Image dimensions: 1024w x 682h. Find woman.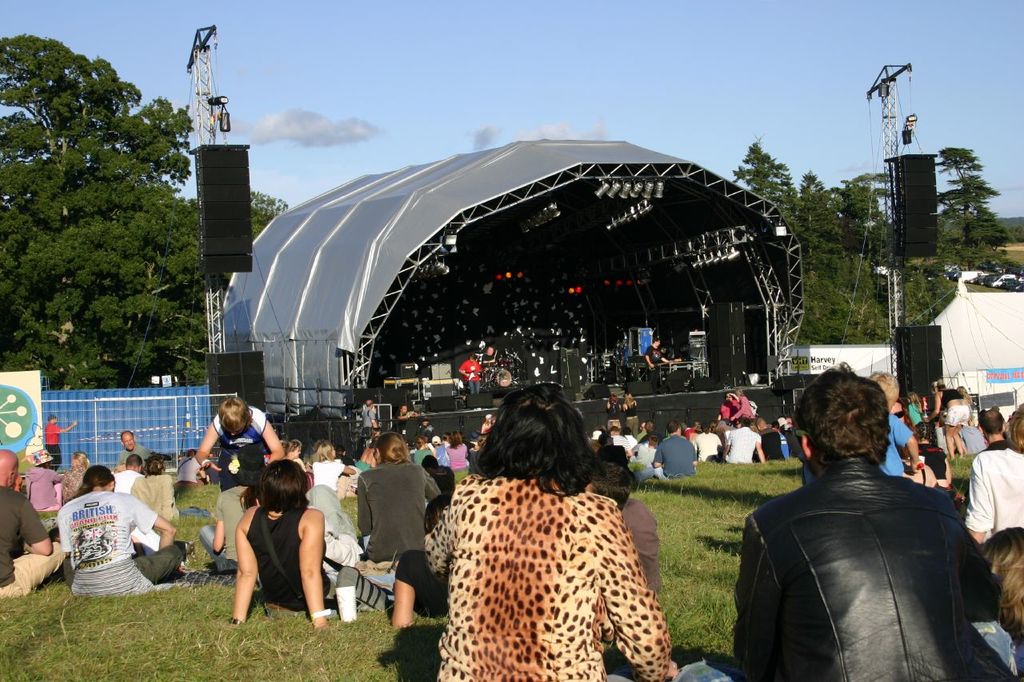
[left=312, top=443, right=358, bottom=500].
